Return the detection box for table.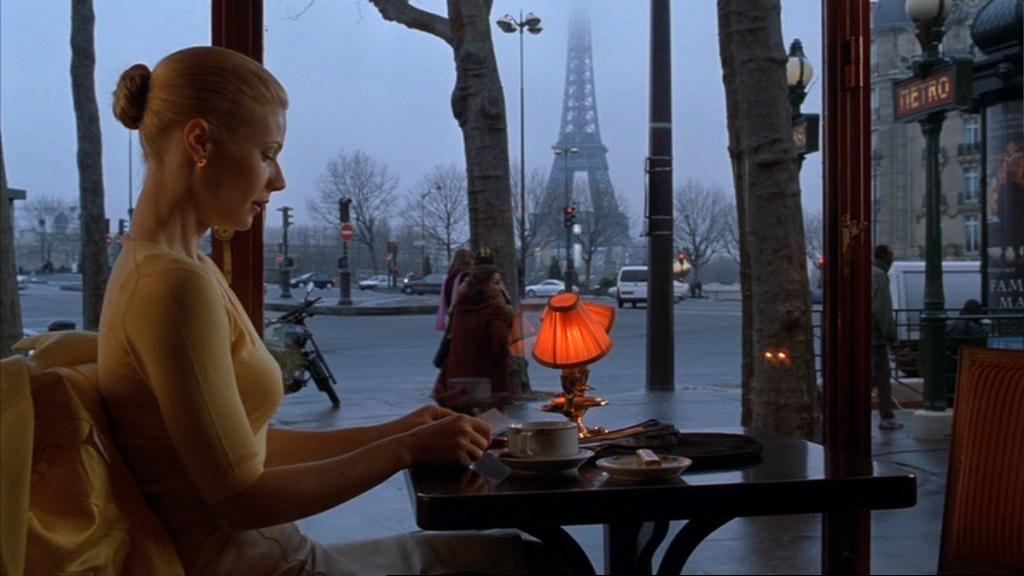
crop(411, 383, 825, 563).
